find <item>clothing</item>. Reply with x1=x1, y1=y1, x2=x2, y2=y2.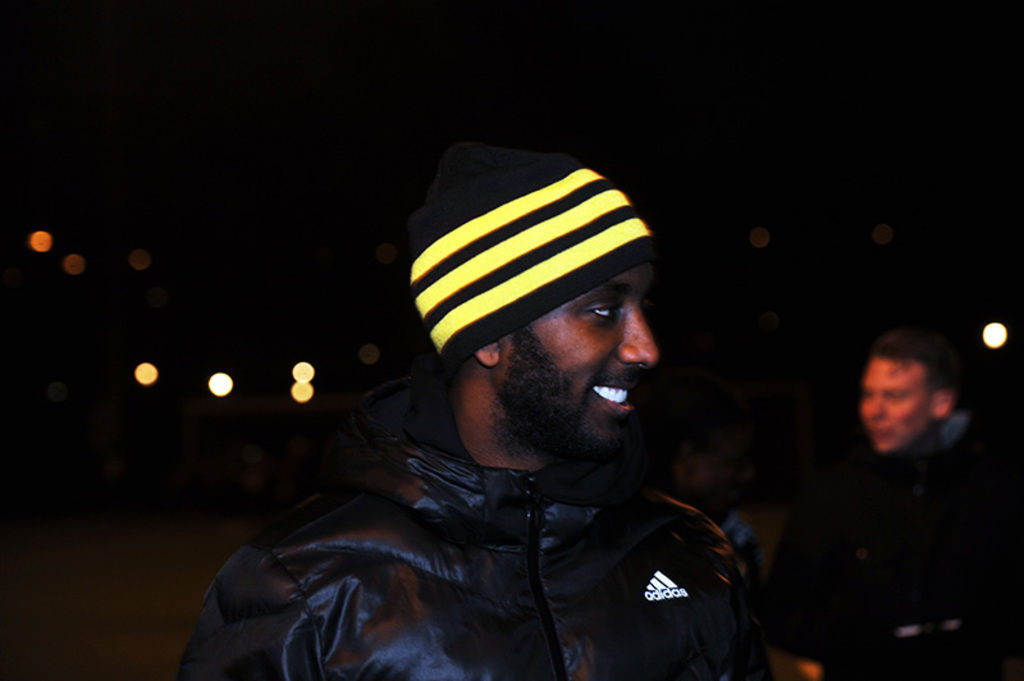
x1=197, y1=187, x2=774, y2=675.
